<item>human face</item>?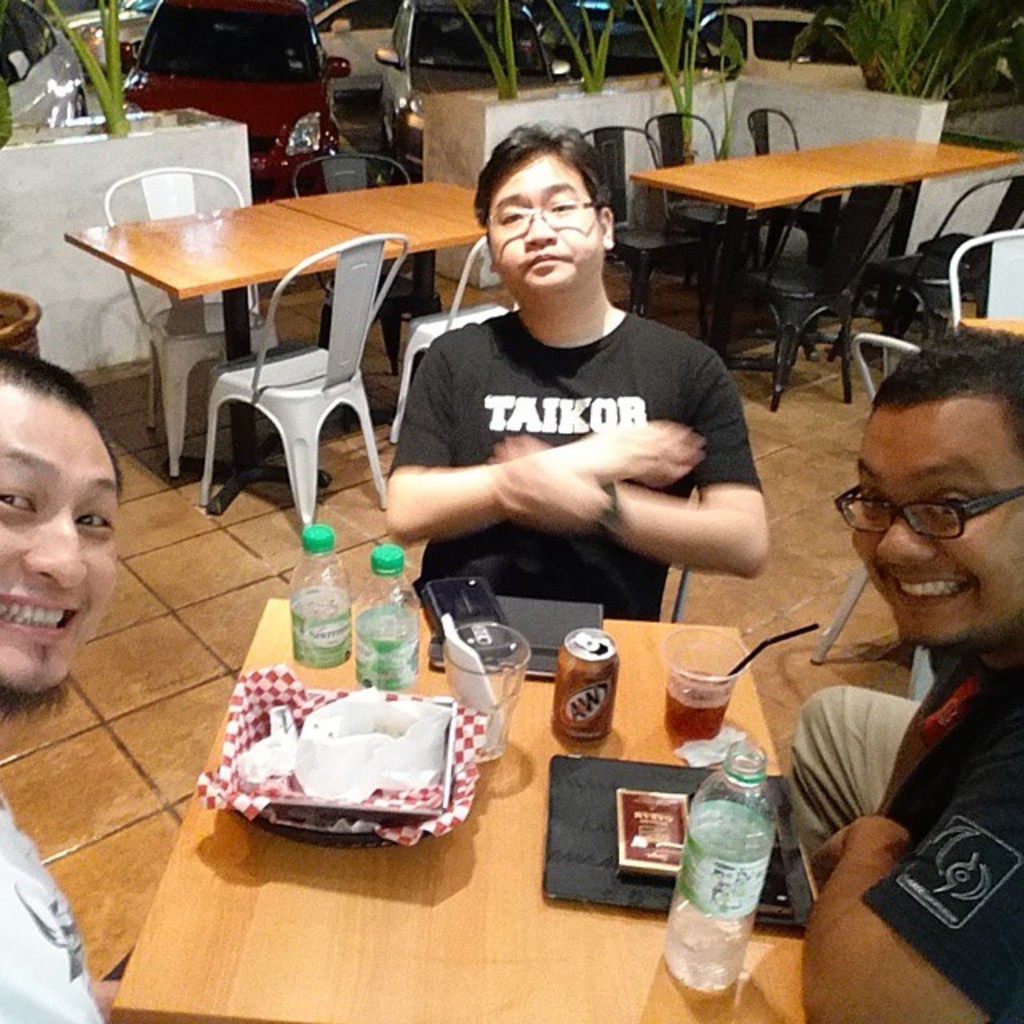
[x1=0, y1=389, x2=120, y2=702]
